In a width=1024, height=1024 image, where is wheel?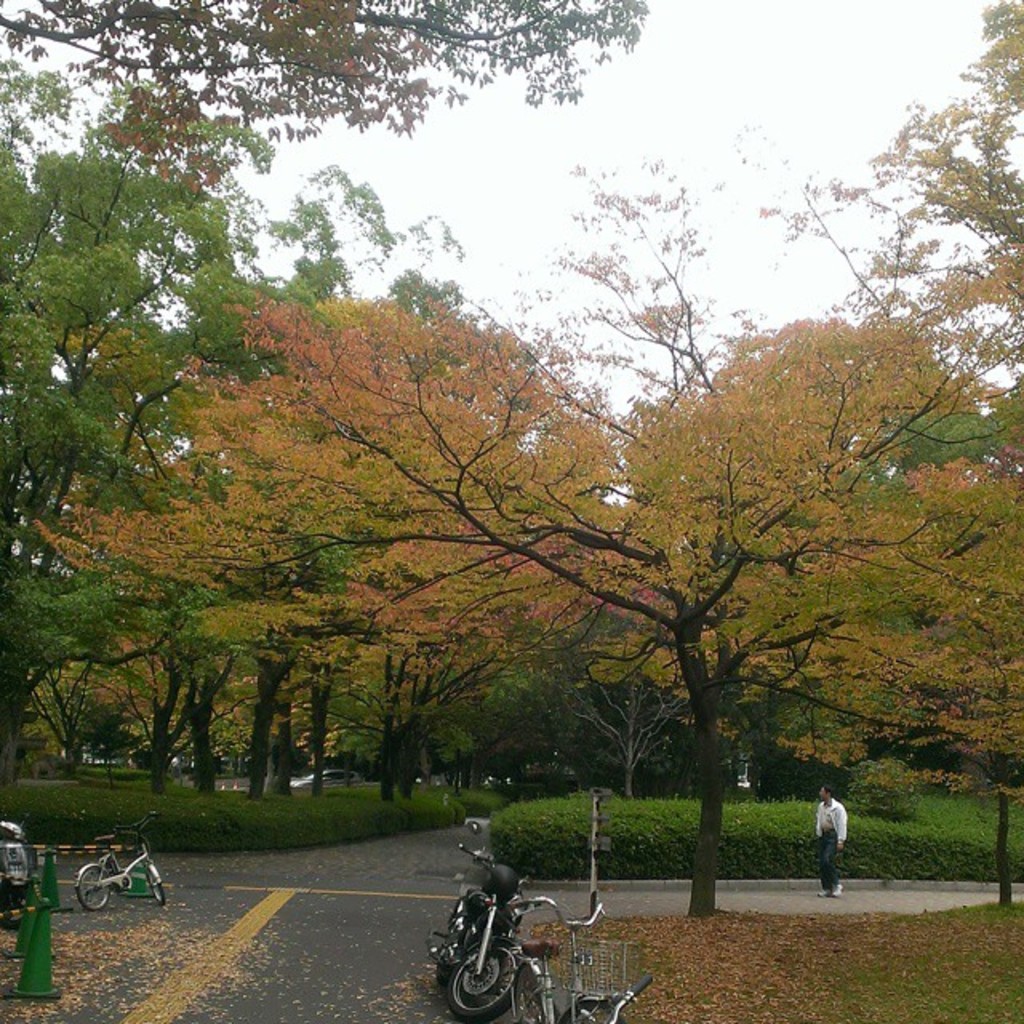
{"x1": 152, "y1": 874, "x2": 168, "y2": 901}.
